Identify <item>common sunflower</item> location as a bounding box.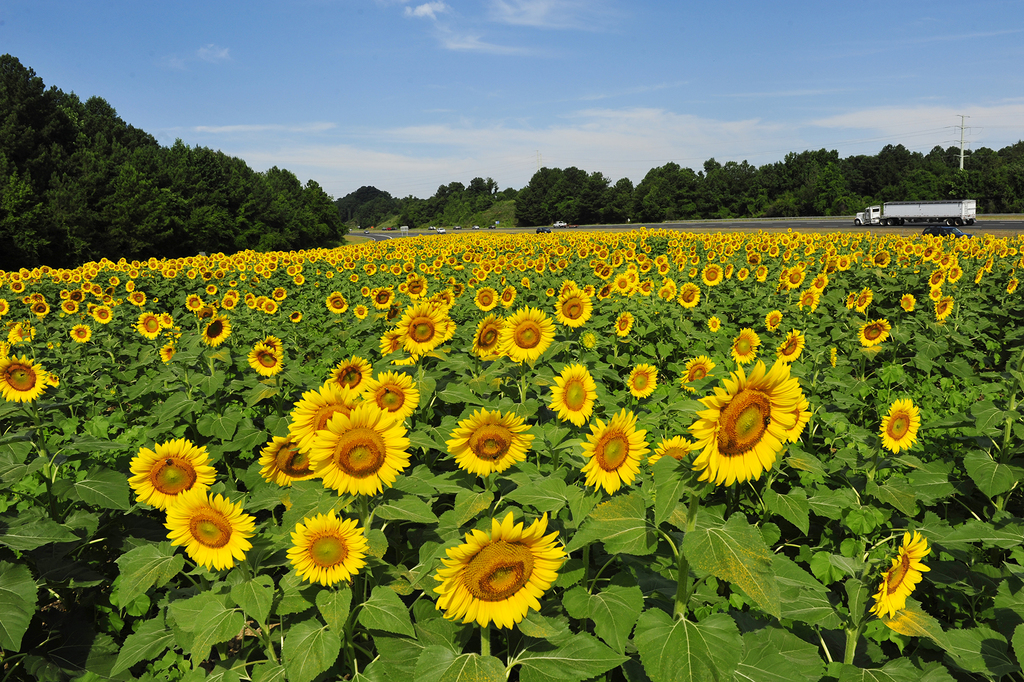
[x1=455, y1=412, x2=532, y2=476].
